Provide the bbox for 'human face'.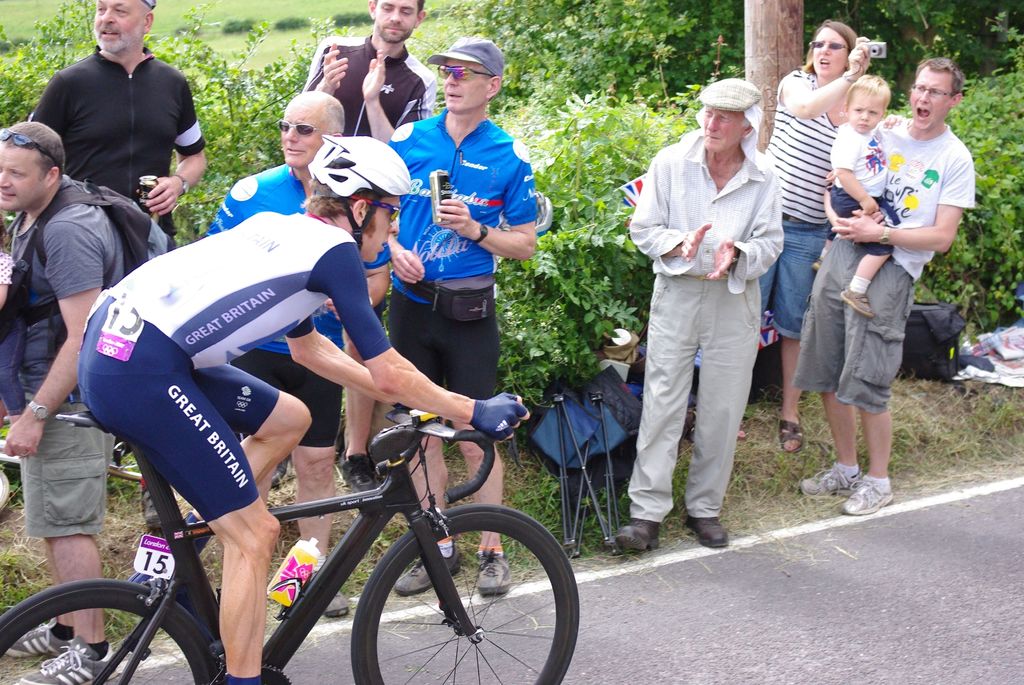
[left=701, top=109, right=742, bottom=143].
